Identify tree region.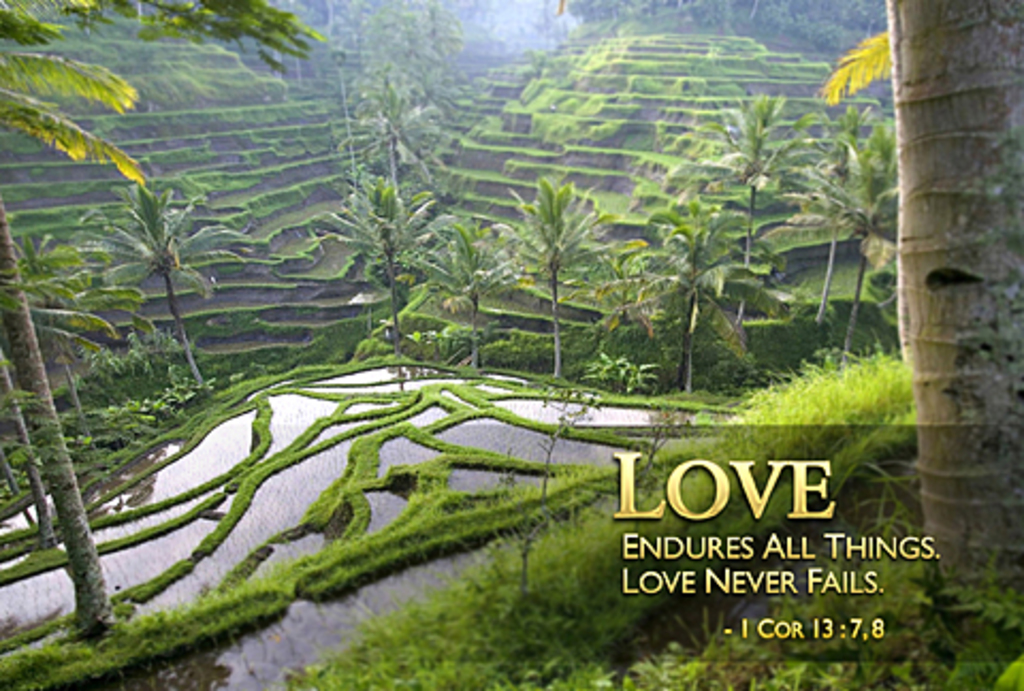
Region: [left=0, top=0, right=314, bottom=638].
